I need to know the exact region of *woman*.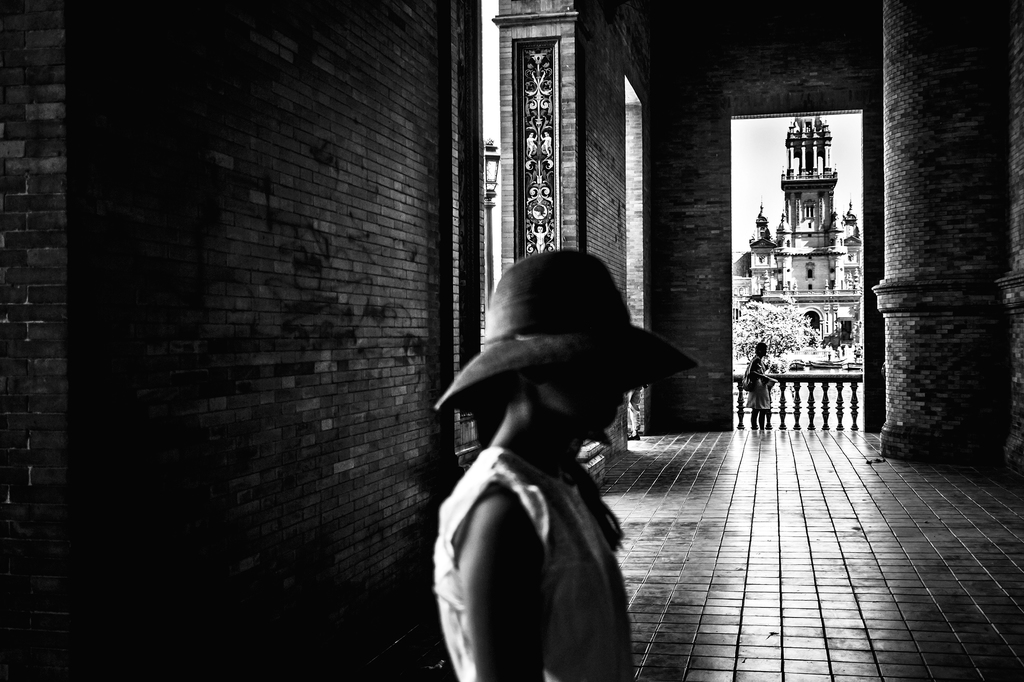
Region: detection(741, 343, 779, 435).
